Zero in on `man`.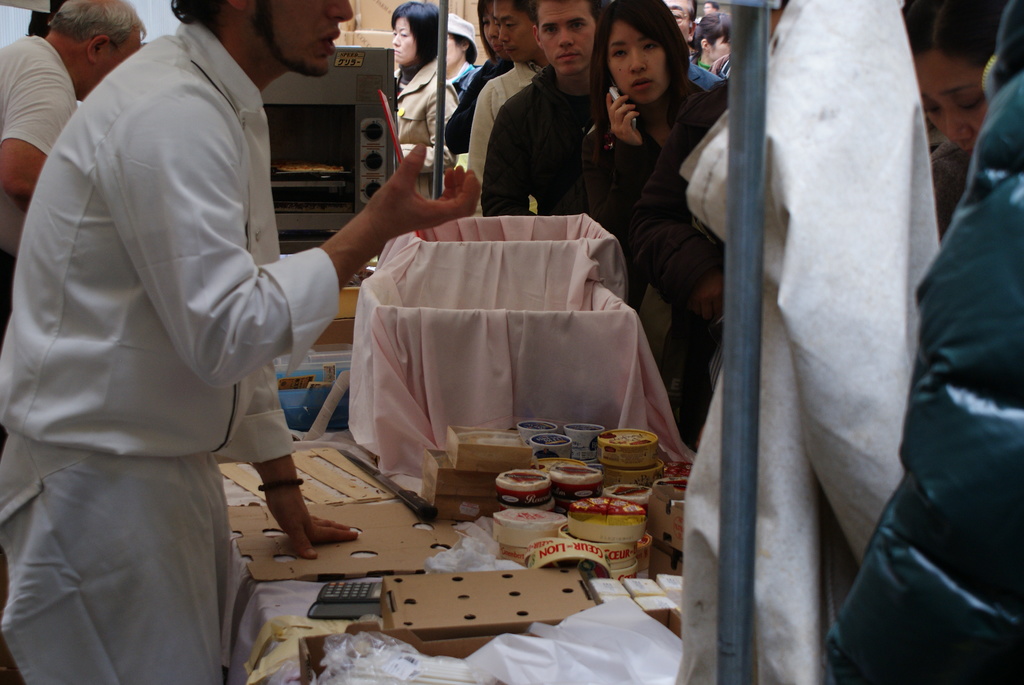
Zeroed in: 20:0:360:657.
